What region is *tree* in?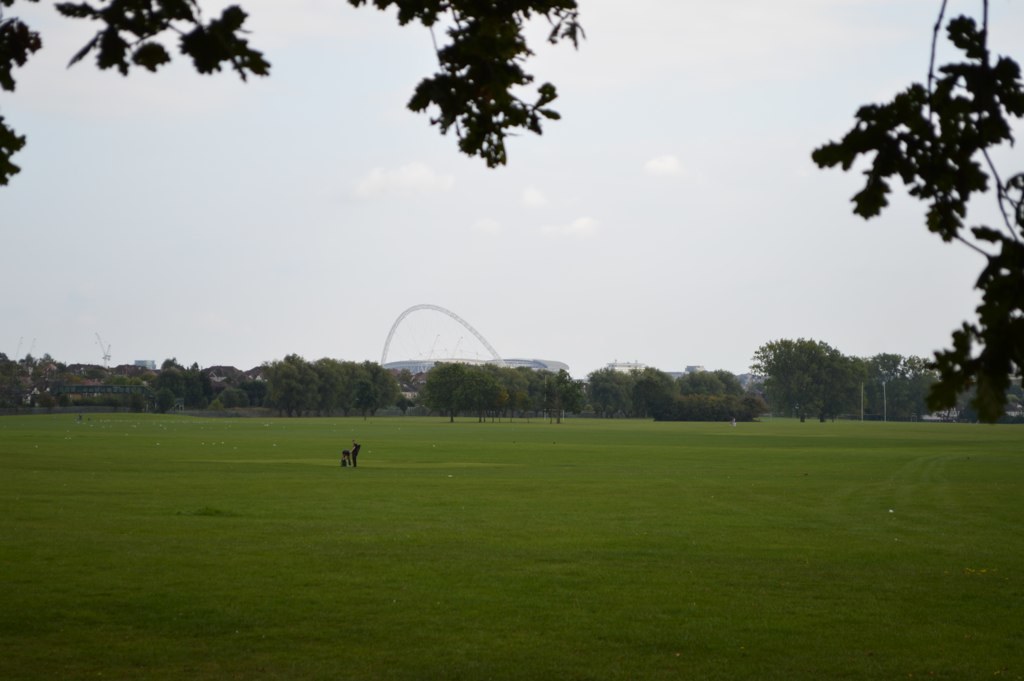
x1=151 y1=366 x2=186 y2=408.
